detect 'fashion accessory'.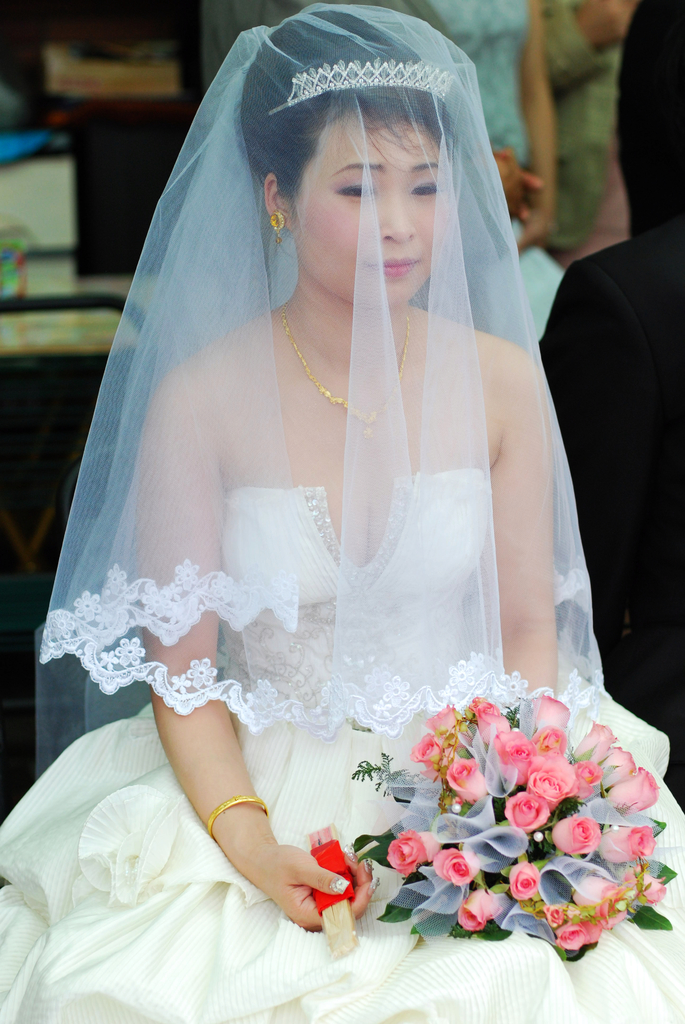
Detected at (206,795,269,833).
